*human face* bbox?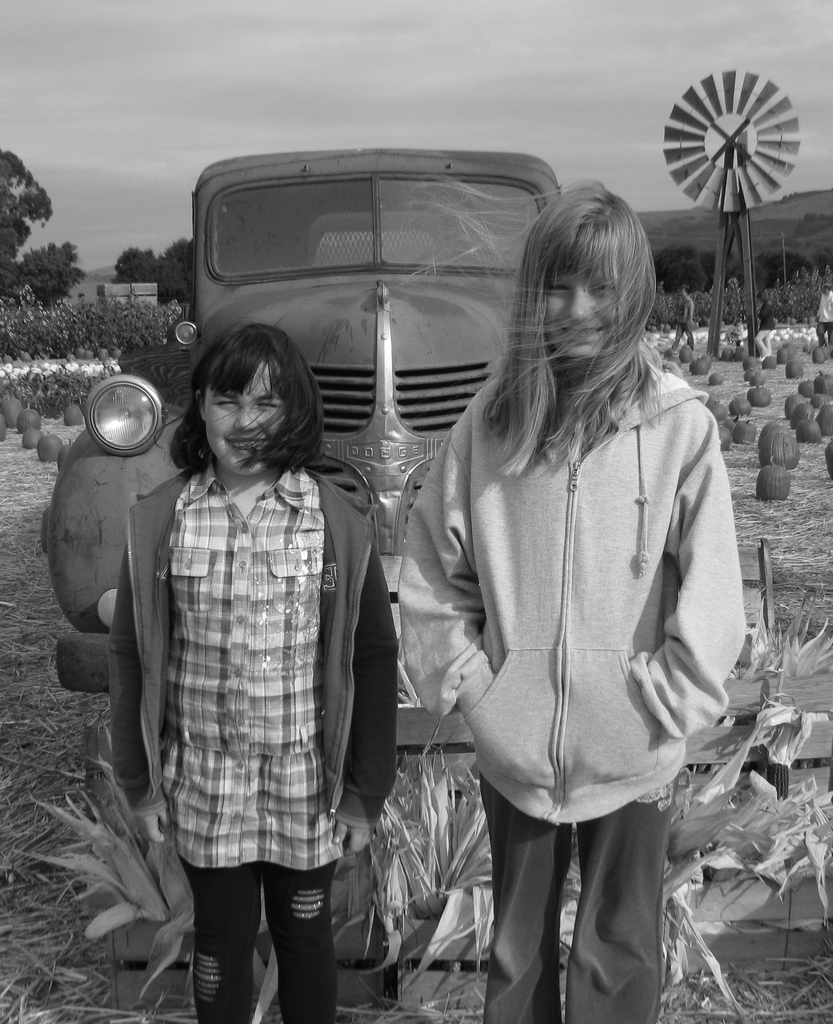
<box>548,255,618,356</box>
